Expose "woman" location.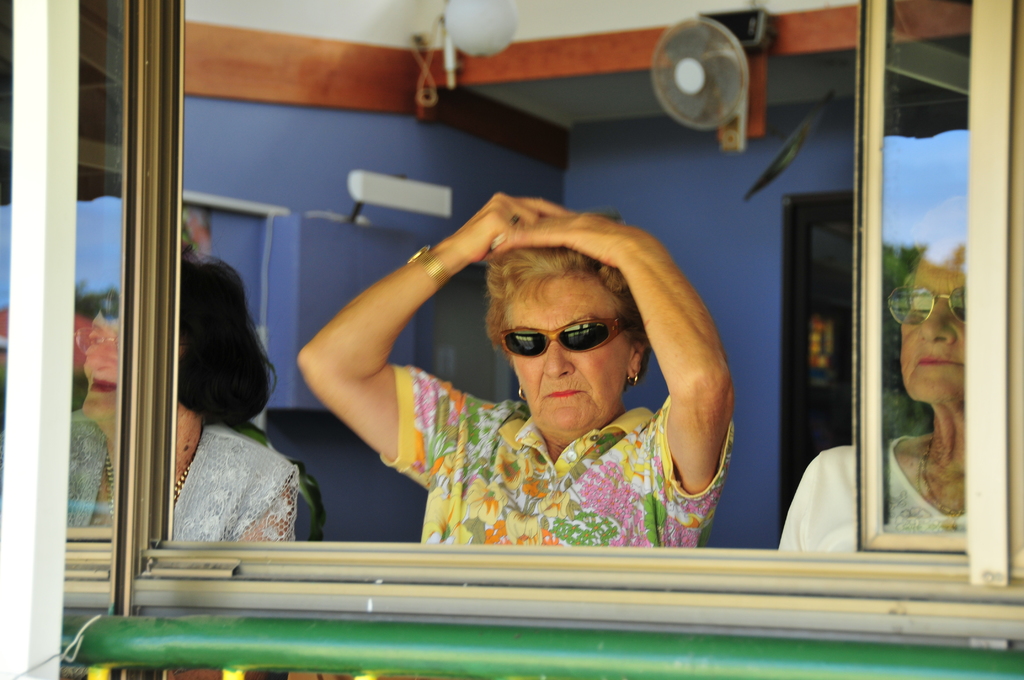
Exposed at 777:235:967:565.
